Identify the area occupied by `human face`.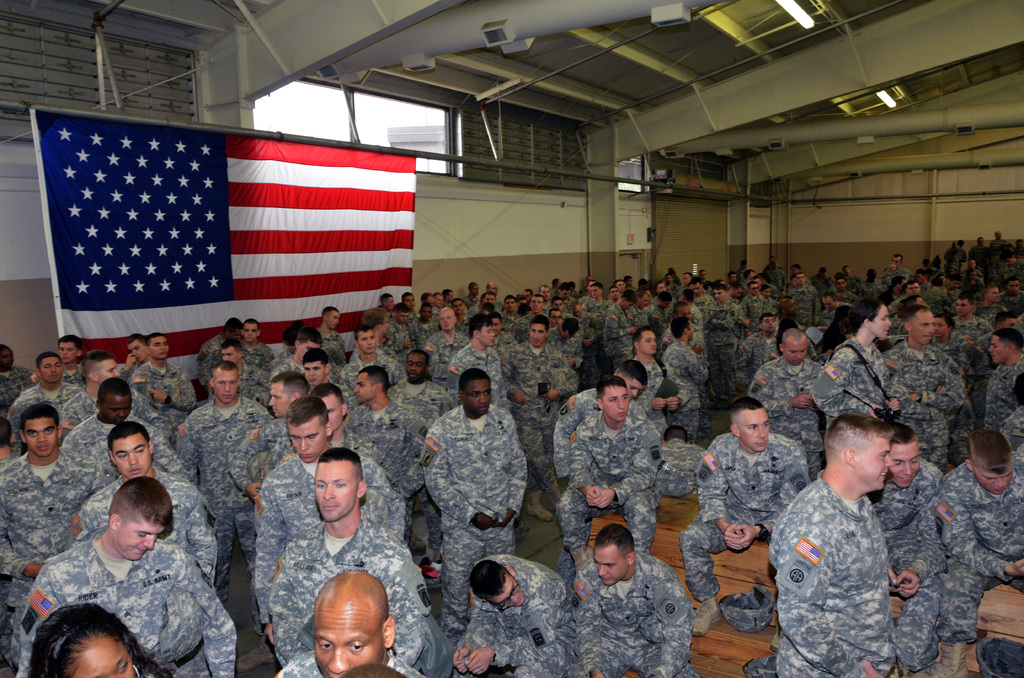
Area: <bbox>681, 272, 690, 284</bbox>.
